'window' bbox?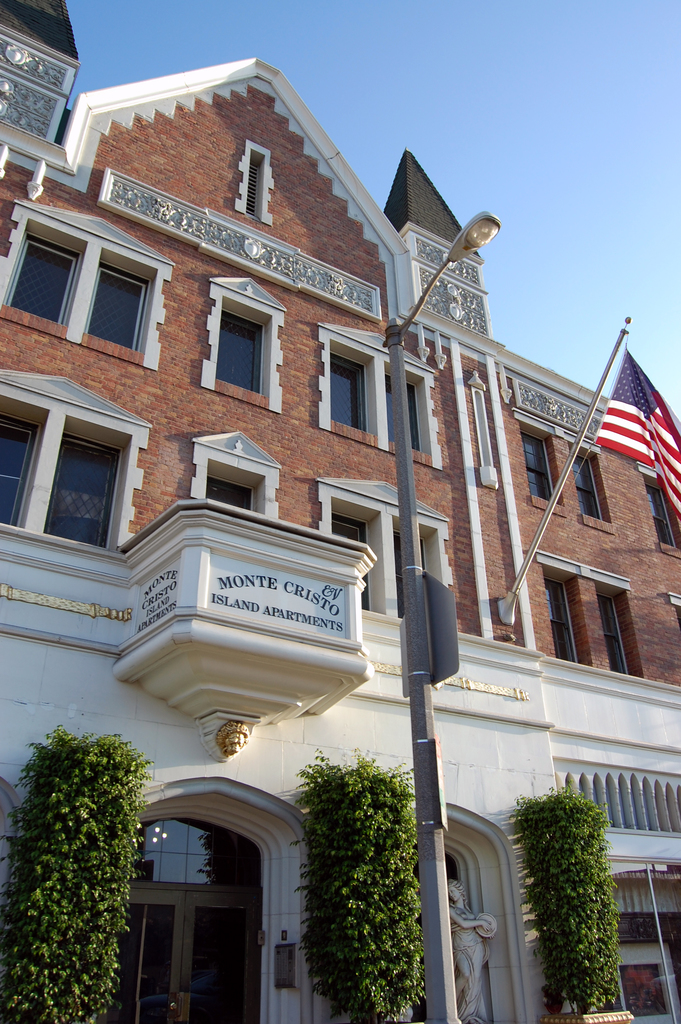
[312, 476, 448, 620]
